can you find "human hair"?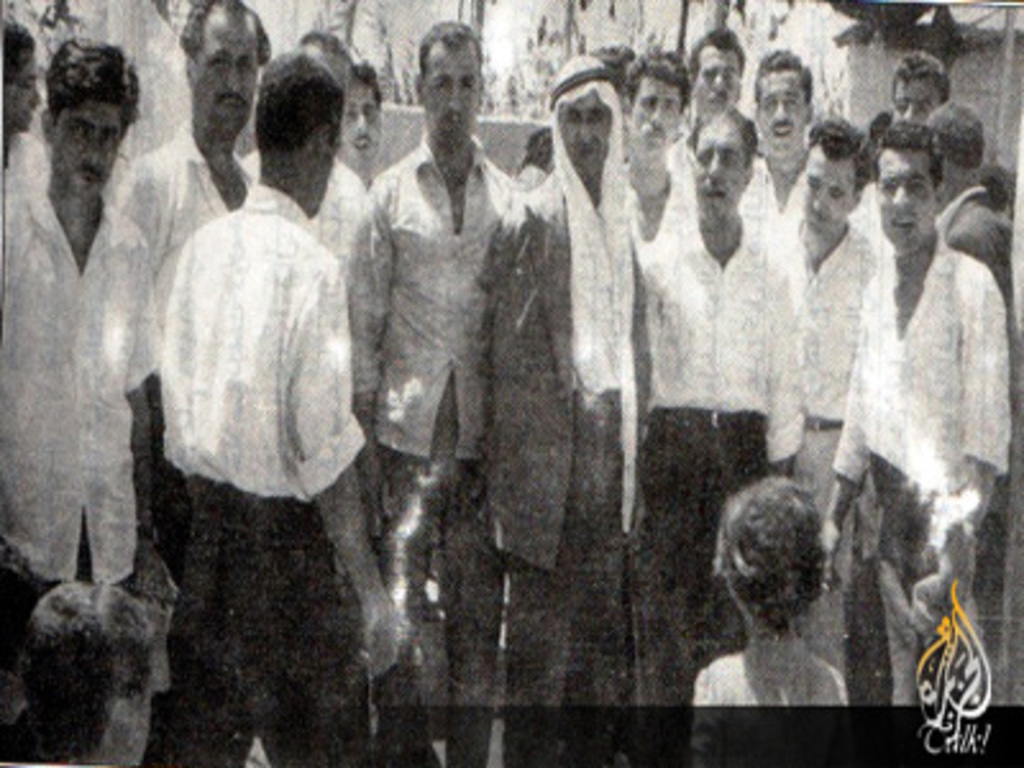
Yes, bounding box: <bbox>46, 33, 141, 133</bbox>.
